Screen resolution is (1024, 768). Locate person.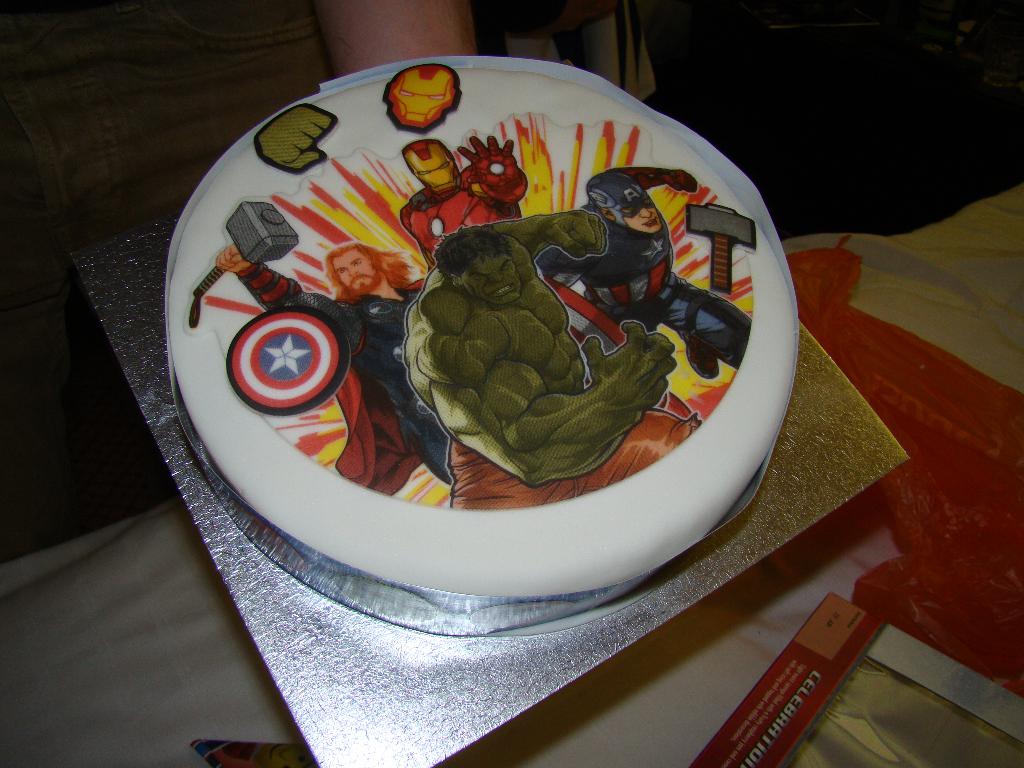
x1=217 y1=243 x2=451 y2=497.
